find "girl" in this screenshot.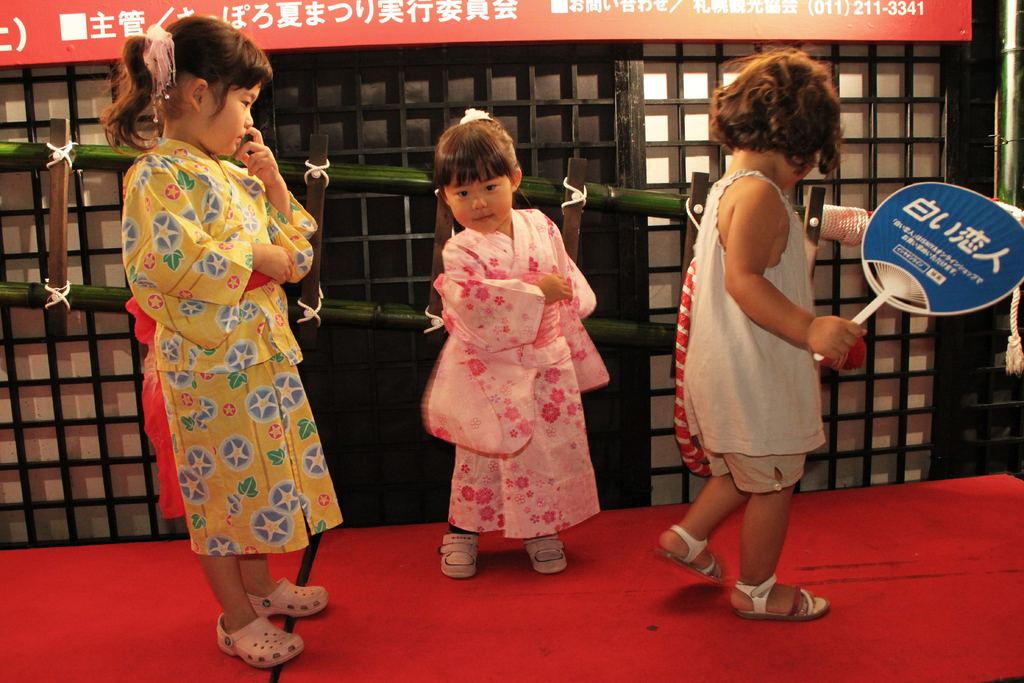
The bounding box for "girl" is [x1=95, y1=17, x2=340, y2=671].
